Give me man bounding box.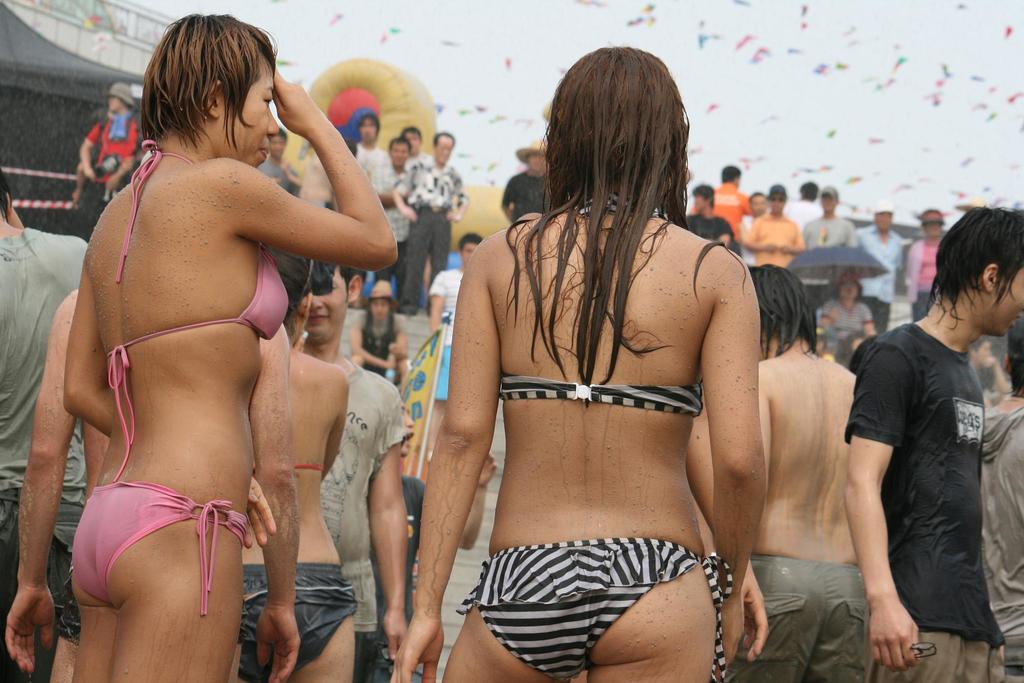
l=301, t=262, r=409, b=682.
